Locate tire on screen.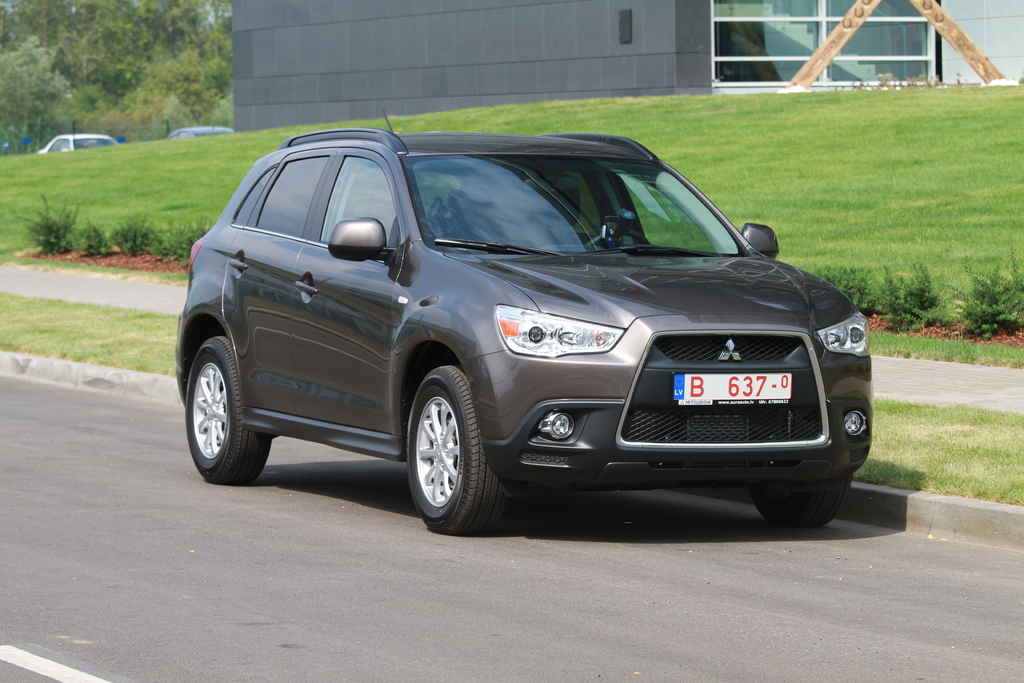
On screen at {"x1": 754, "y1": 483, "x2": 849, "y2": 525}.
